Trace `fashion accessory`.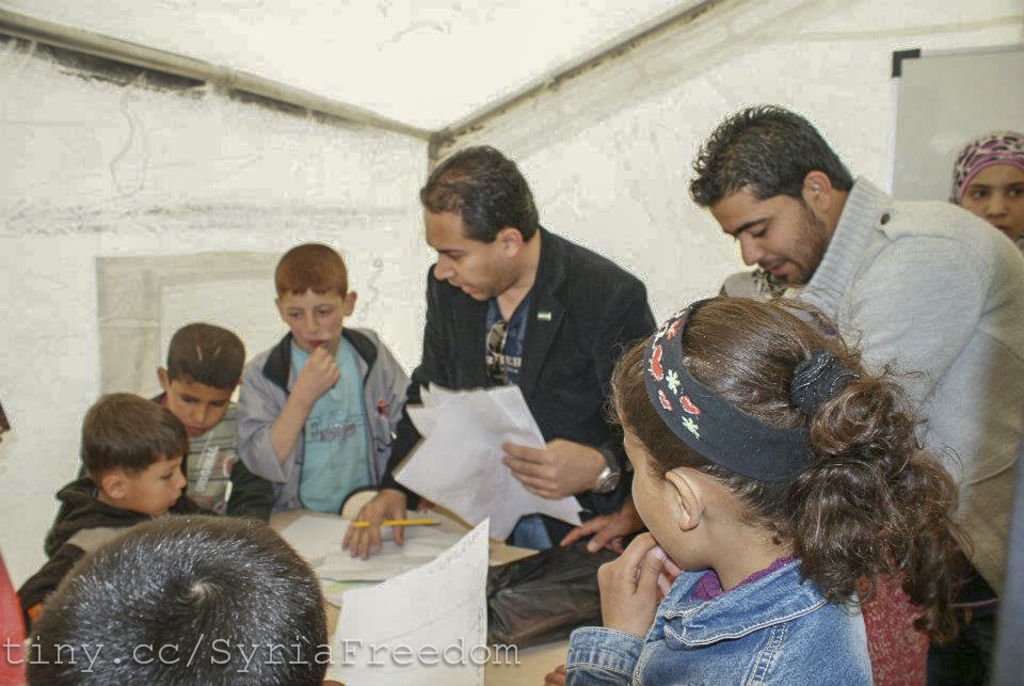
Traced to <bbox>786, 349, 854, 416</bbox>.
